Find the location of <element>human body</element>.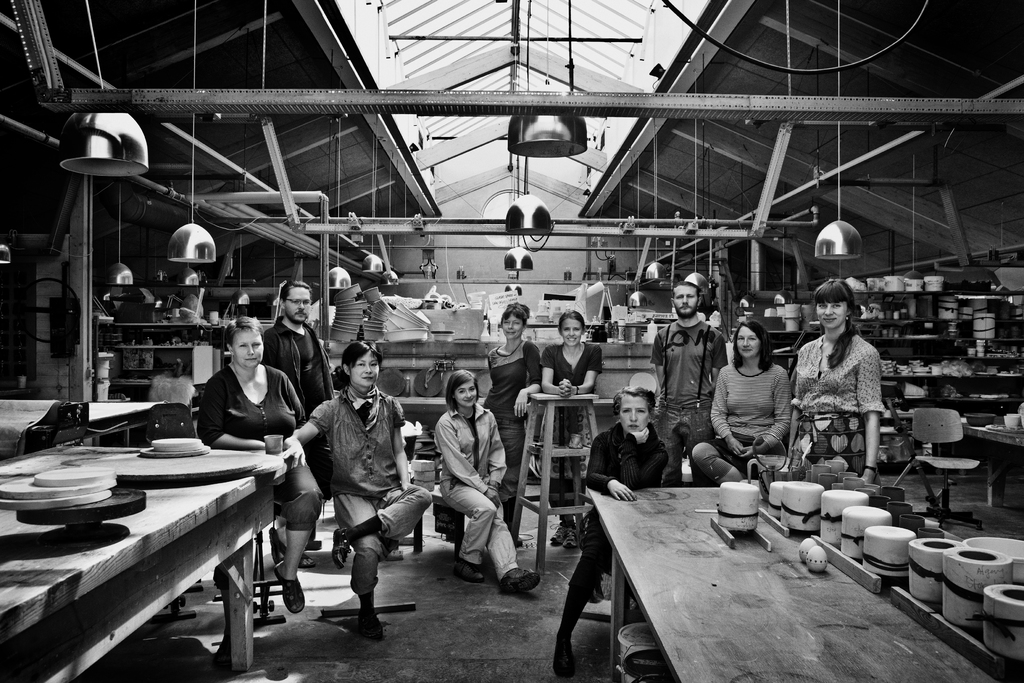
Location: l=285, t=340, r=430, b=634.
